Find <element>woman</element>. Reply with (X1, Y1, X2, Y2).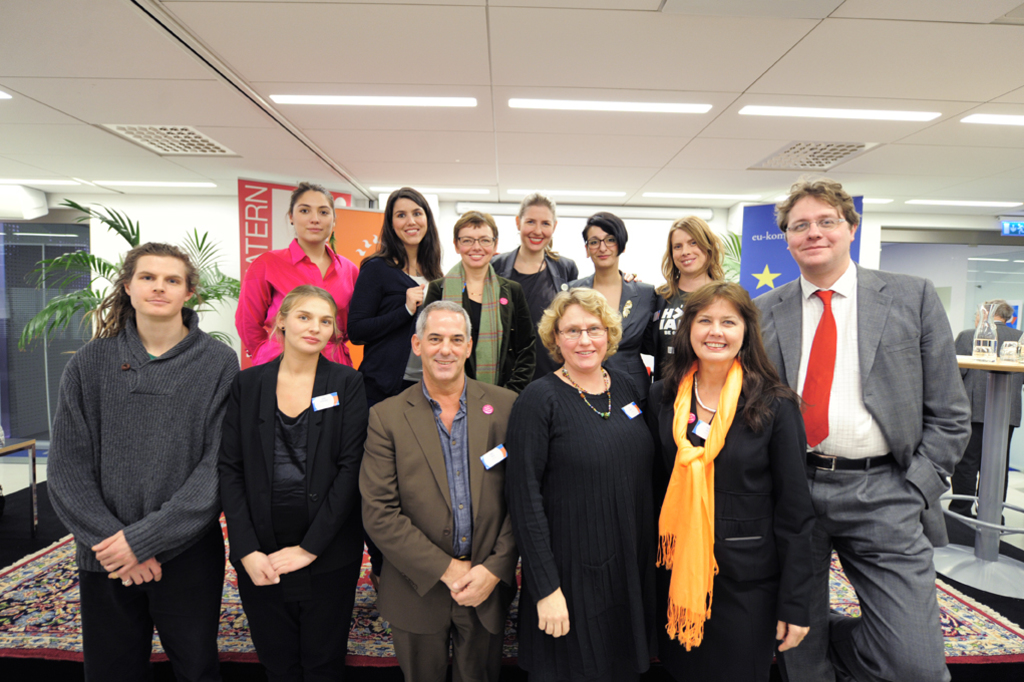
(488, 190, 577, 399).
